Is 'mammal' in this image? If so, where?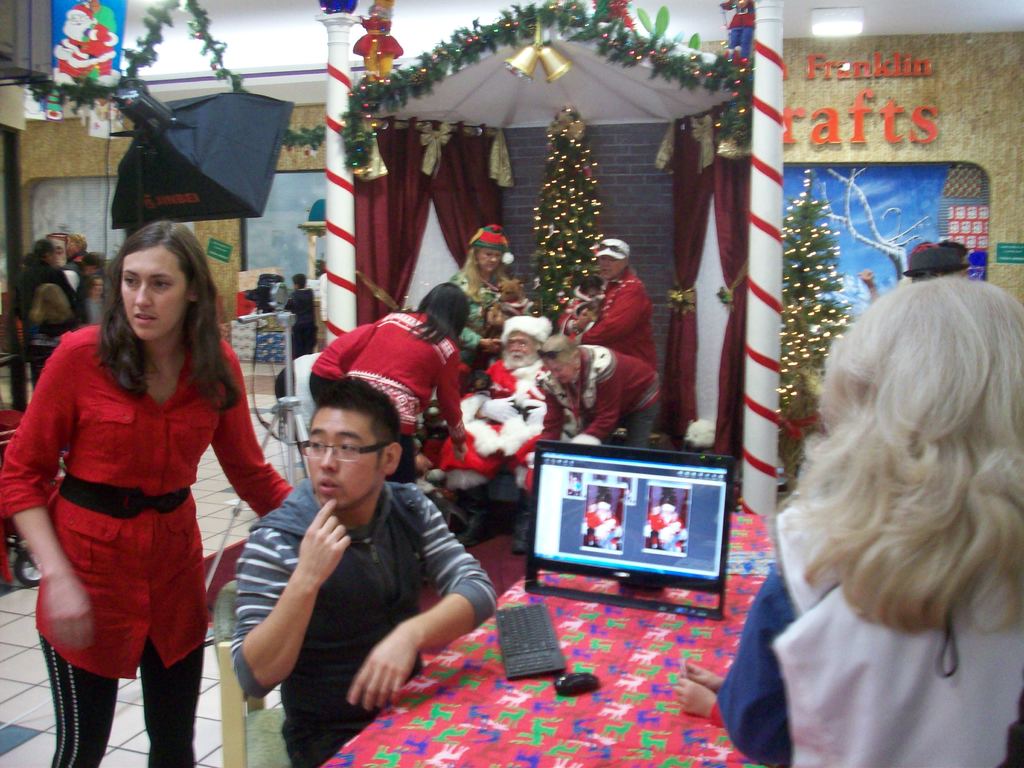
Yes, at (left=310, top=279, right=473, bottom=486).
